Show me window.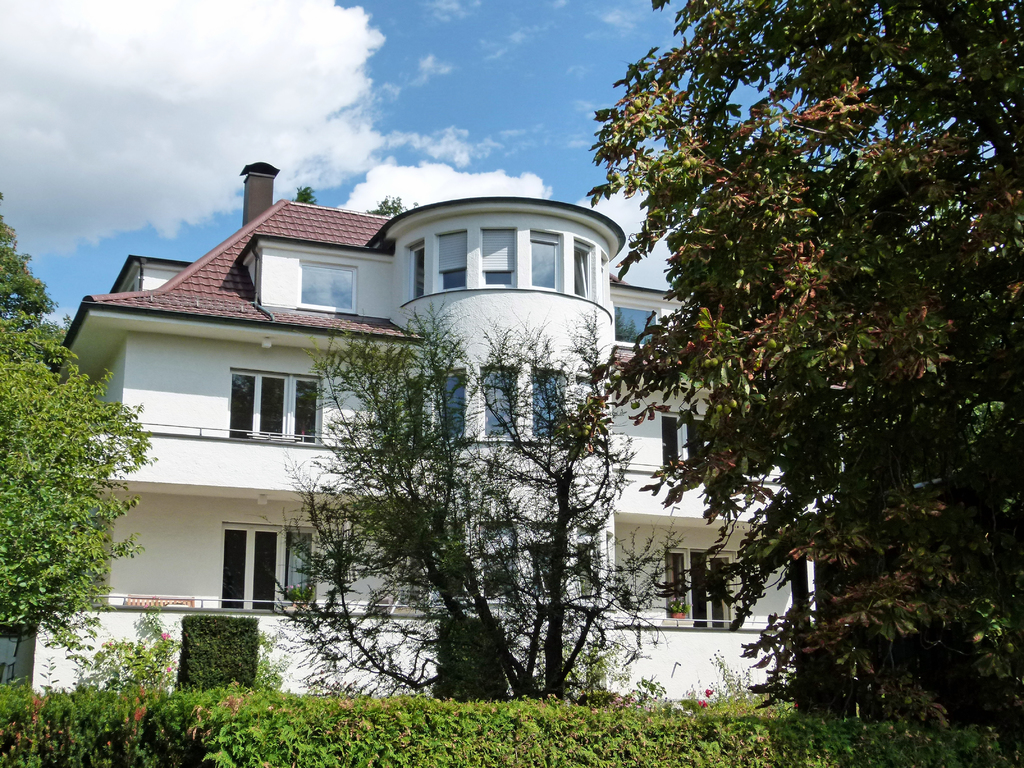
window is here: 230, 369, 292, 446.
